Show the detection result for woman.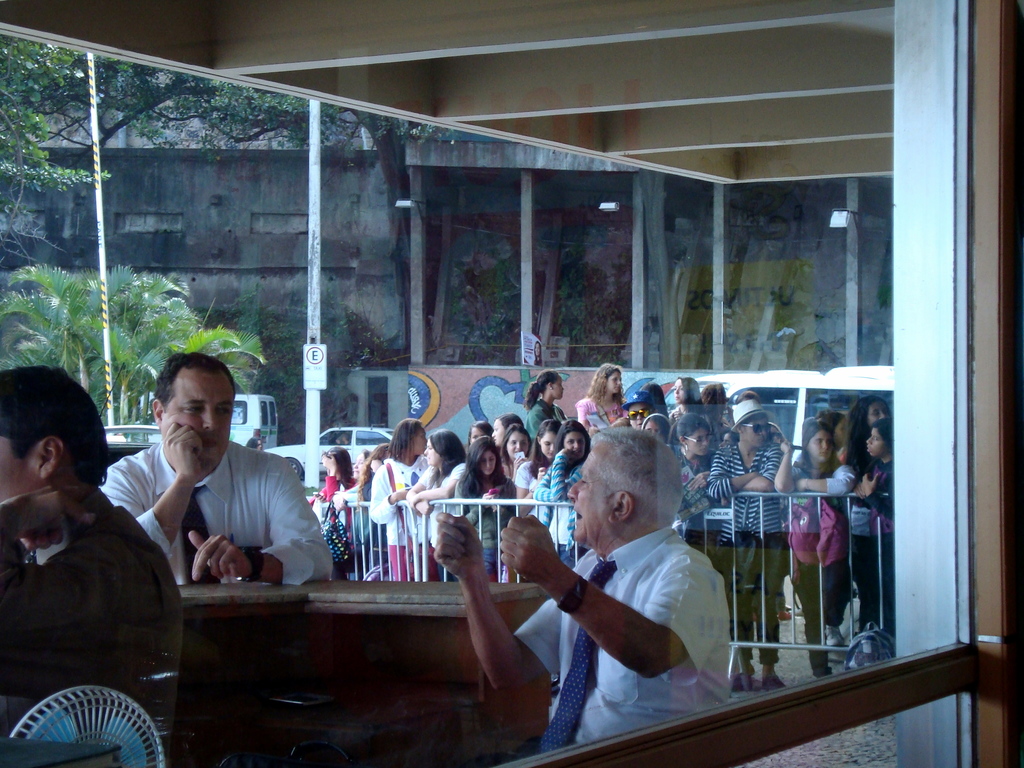
Rect(662, 371, 707, 430).
